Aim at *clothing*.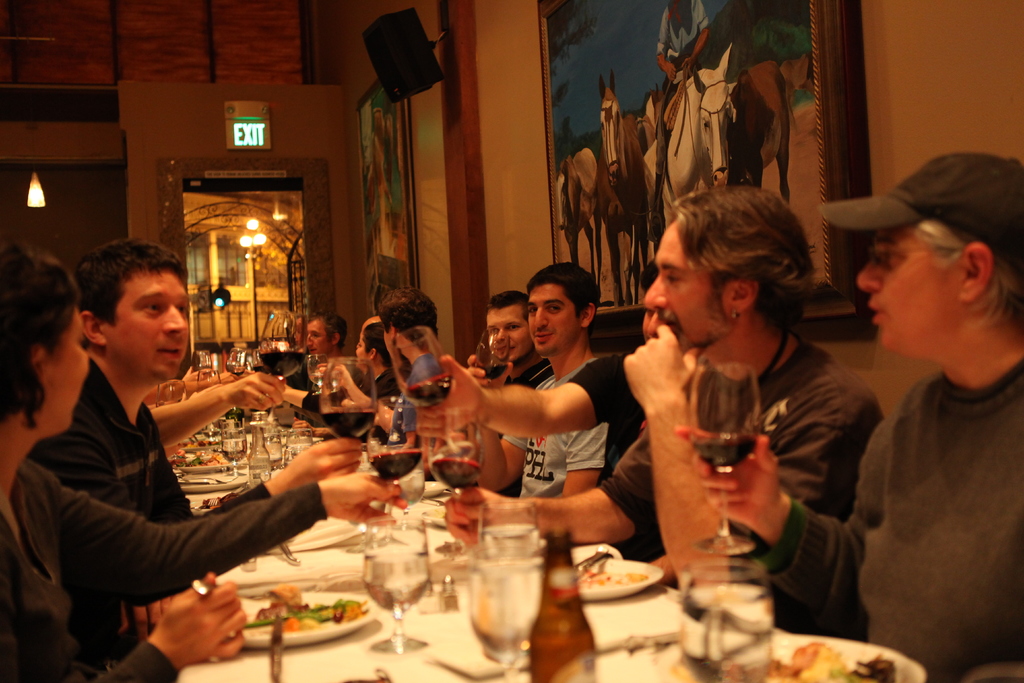
Aimed at crop(593, 329, 896, 638).
